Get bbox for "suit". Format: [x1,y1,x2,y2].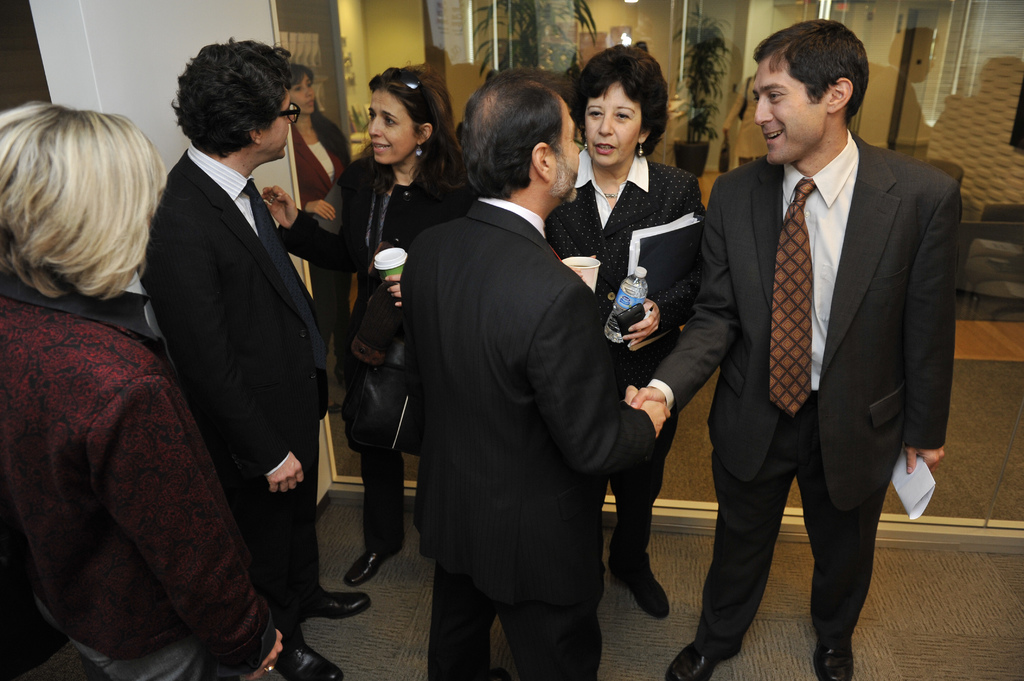
[136,143,332,650].
